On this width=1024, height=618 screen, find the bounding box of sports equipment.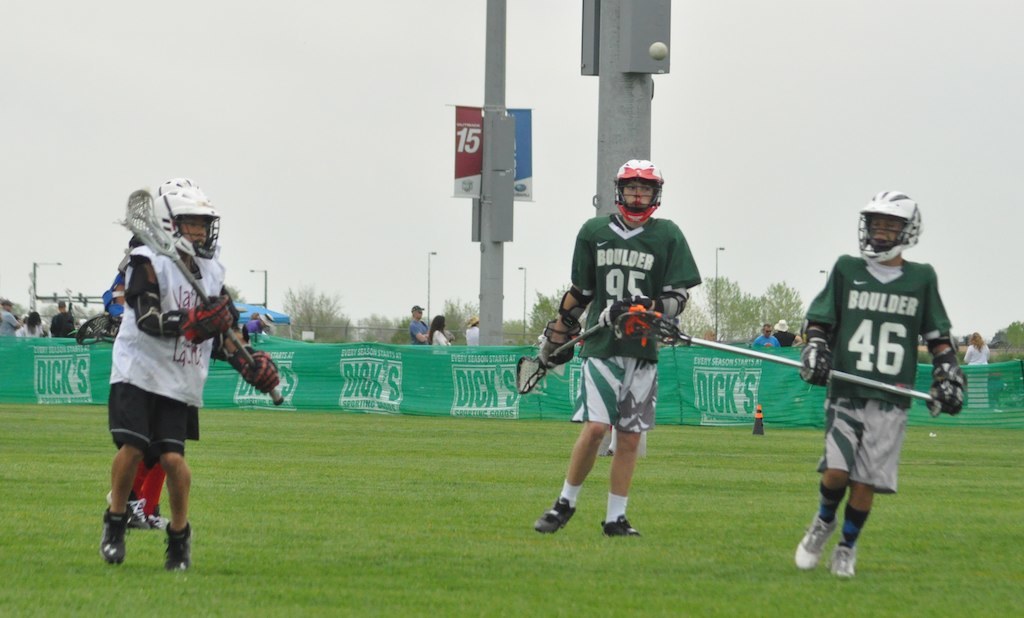
Bounding box: BBox(100, 503, 134, 565).
